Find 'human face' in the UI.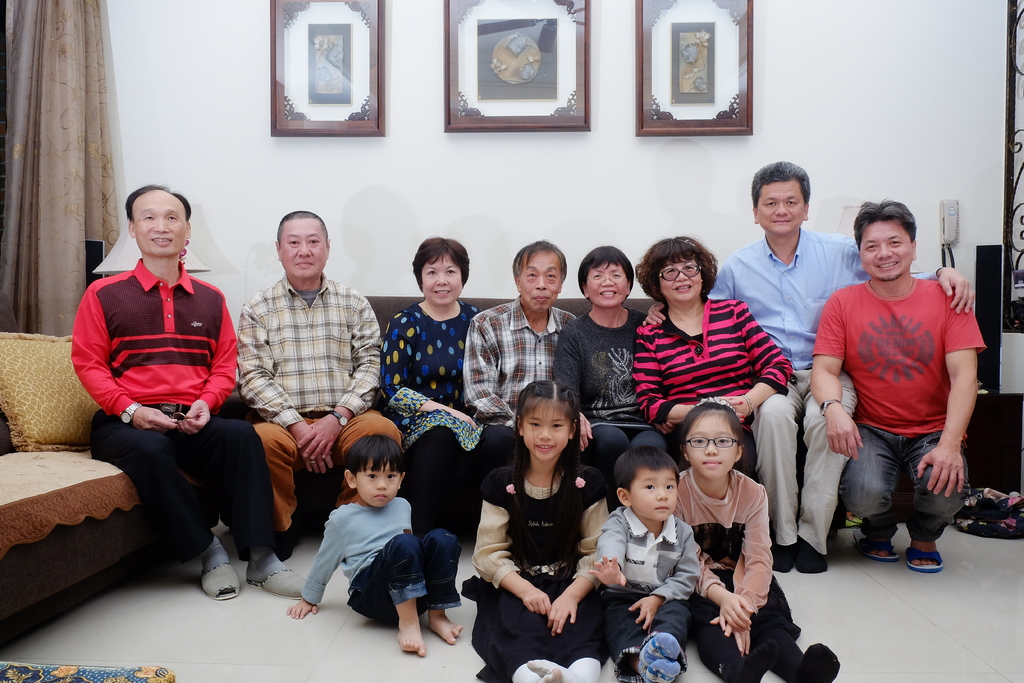
UI element at region(360, 460, 403, 509).
